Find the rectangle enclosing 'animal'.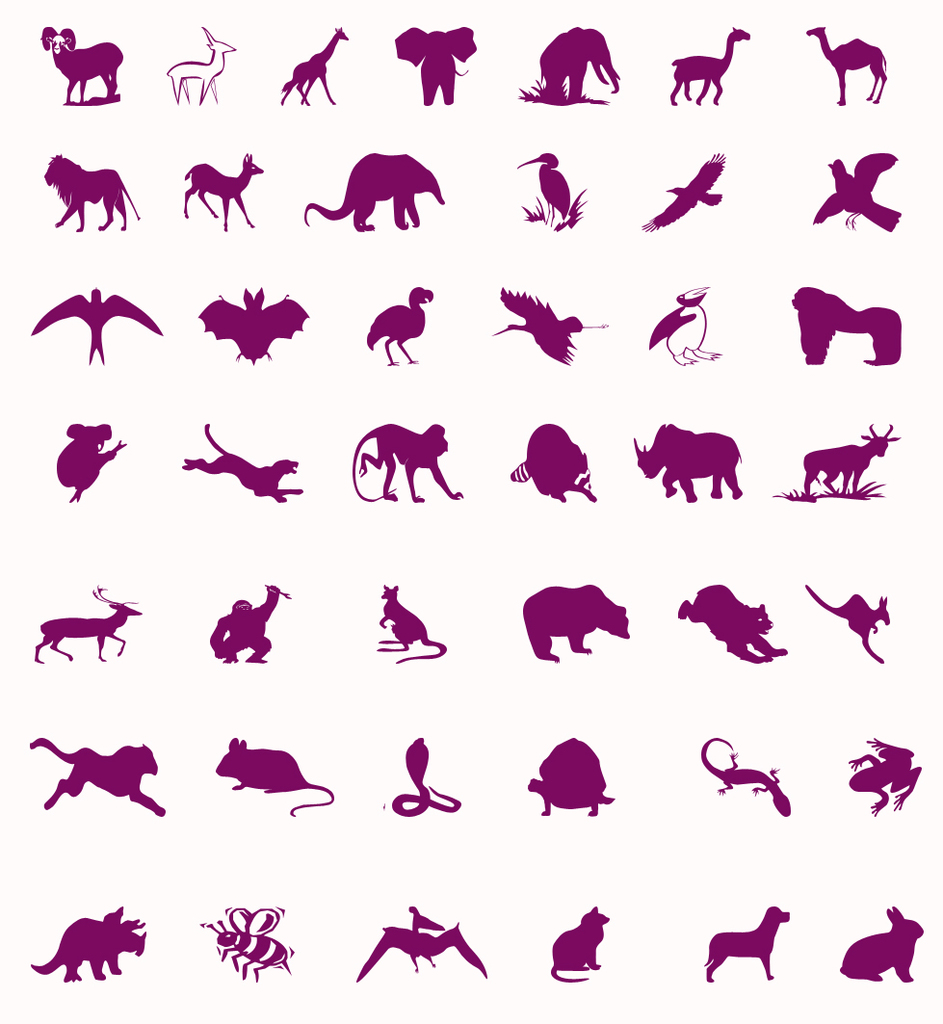
545 906 609 985.
